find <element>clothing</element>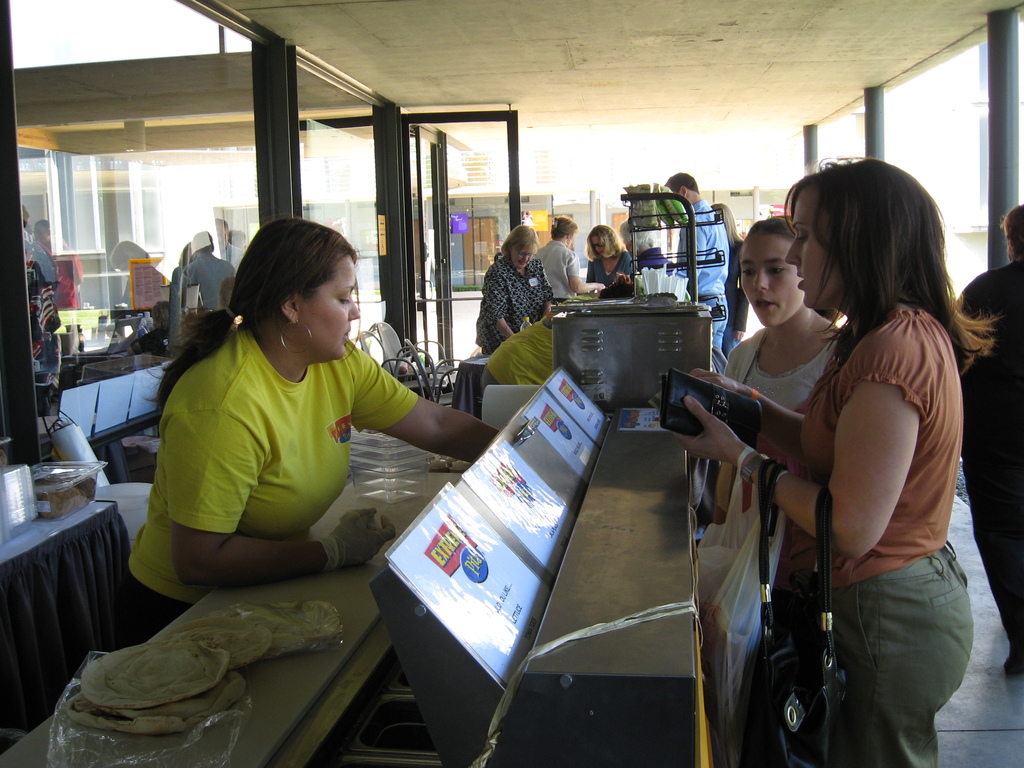
52,245,83,307
